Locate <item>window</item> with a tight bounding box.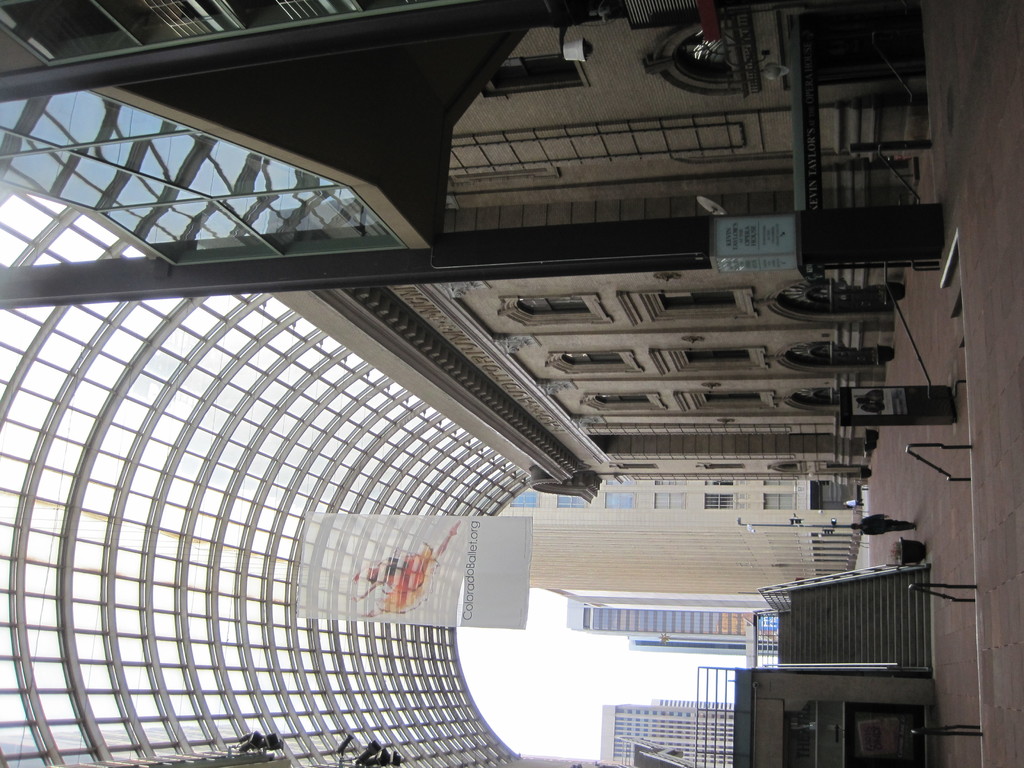
detection(672, 387, 774, 415).
